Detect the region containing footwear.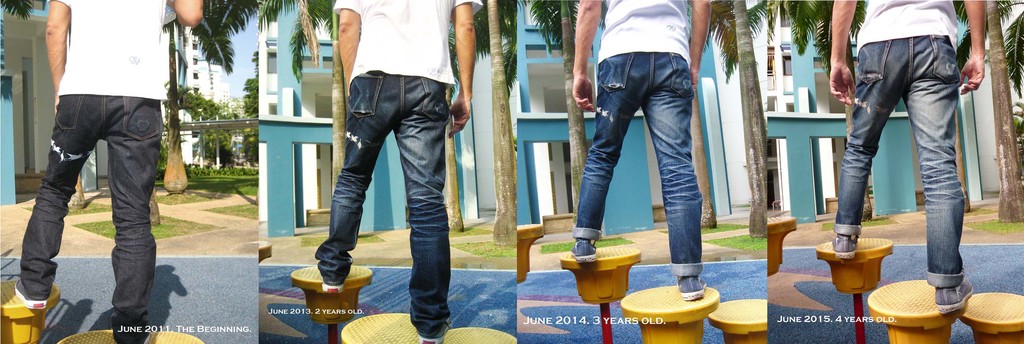
left=12, top=277, right=48, bottom=313.
